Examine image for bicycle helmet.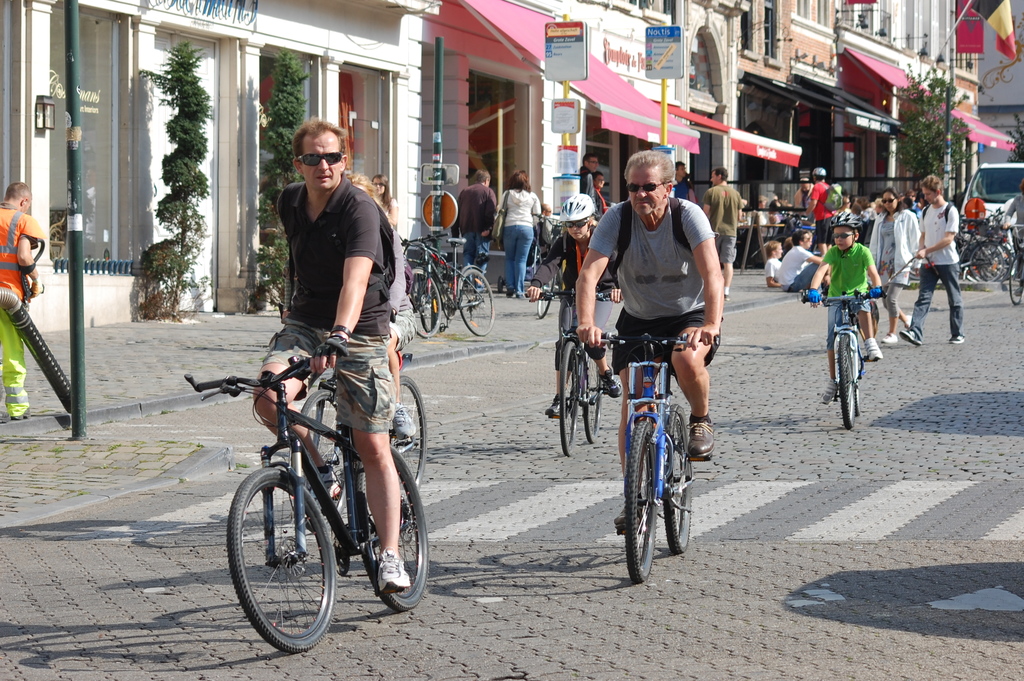
Examination result: crop(828, 211, 860, 227).
